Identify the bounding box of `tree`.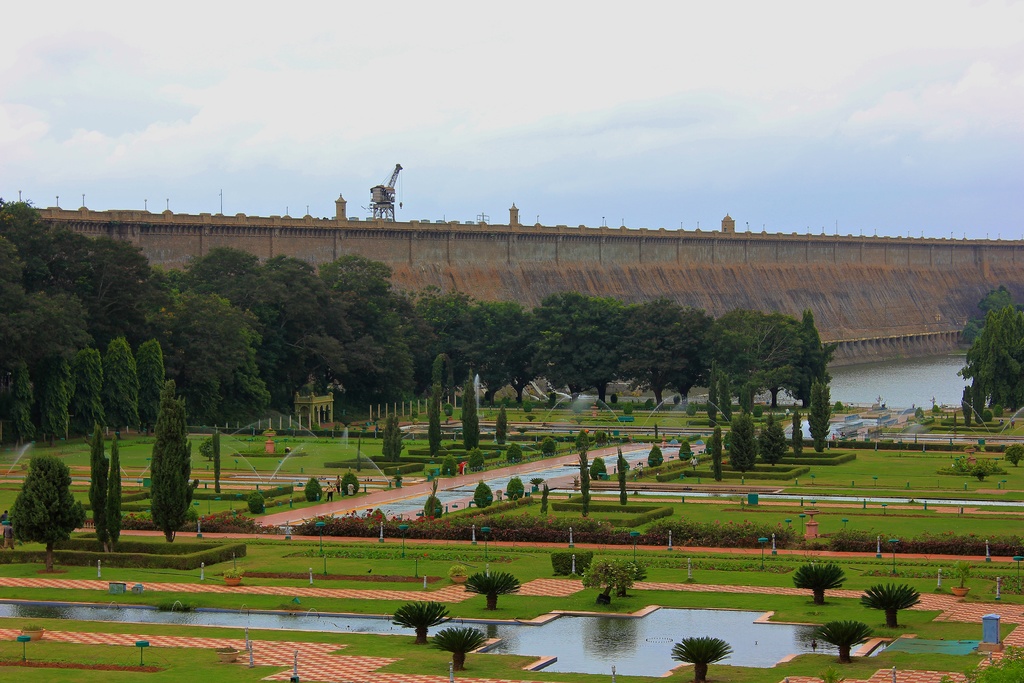
bbox=(150, 381, 200, 546).
